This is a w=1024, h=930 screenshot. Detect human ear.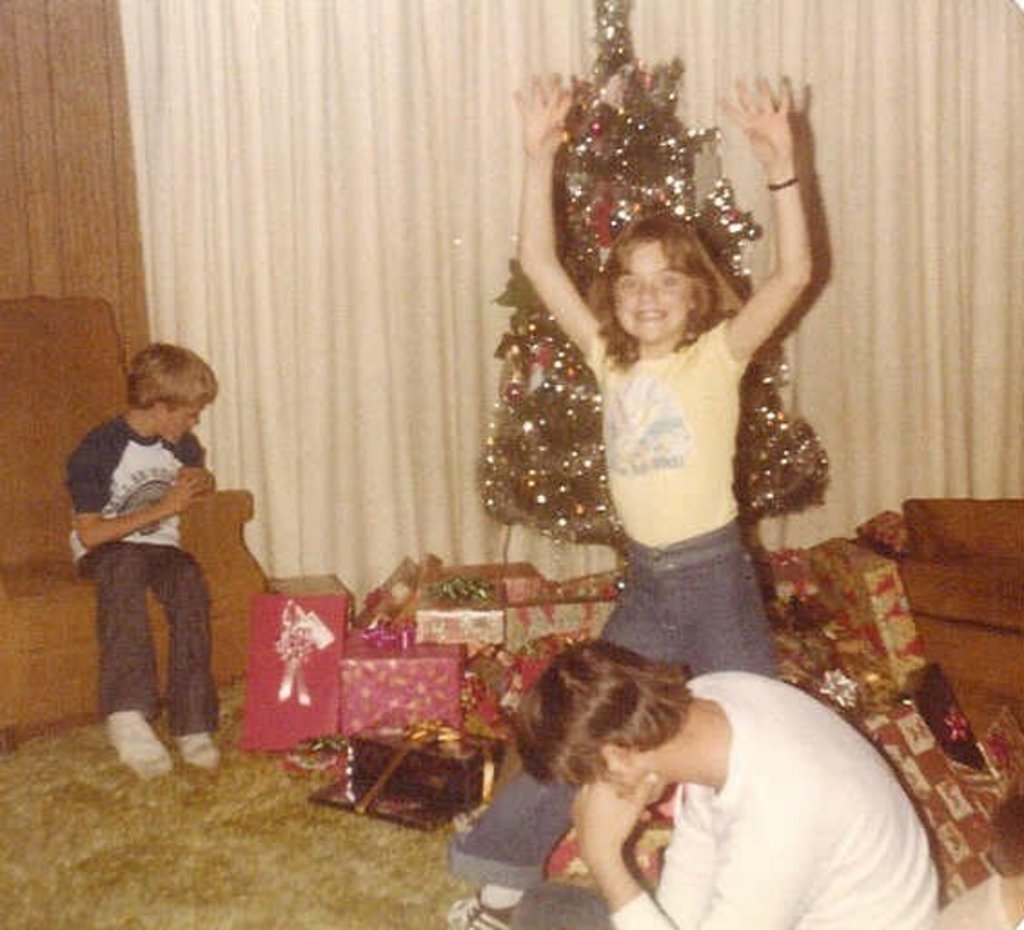
select_region(599, 747, 634, 768).
